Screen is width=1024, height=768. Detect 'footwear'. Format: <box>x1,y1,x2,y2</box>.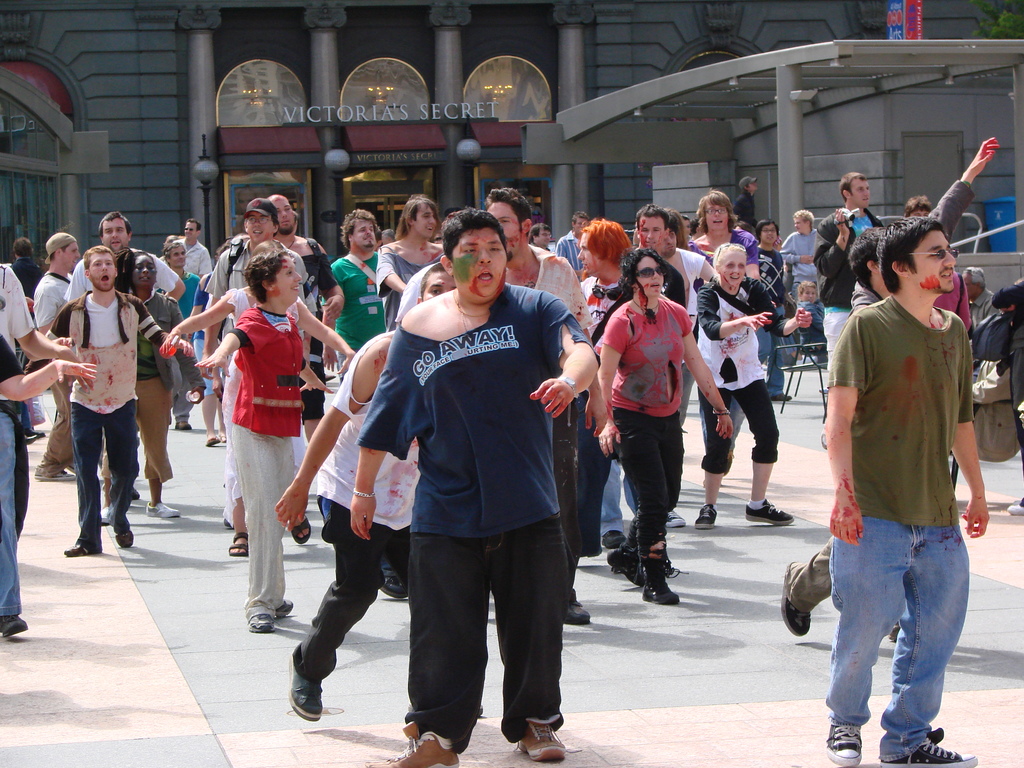
<box>97,504,108,527</box>.
